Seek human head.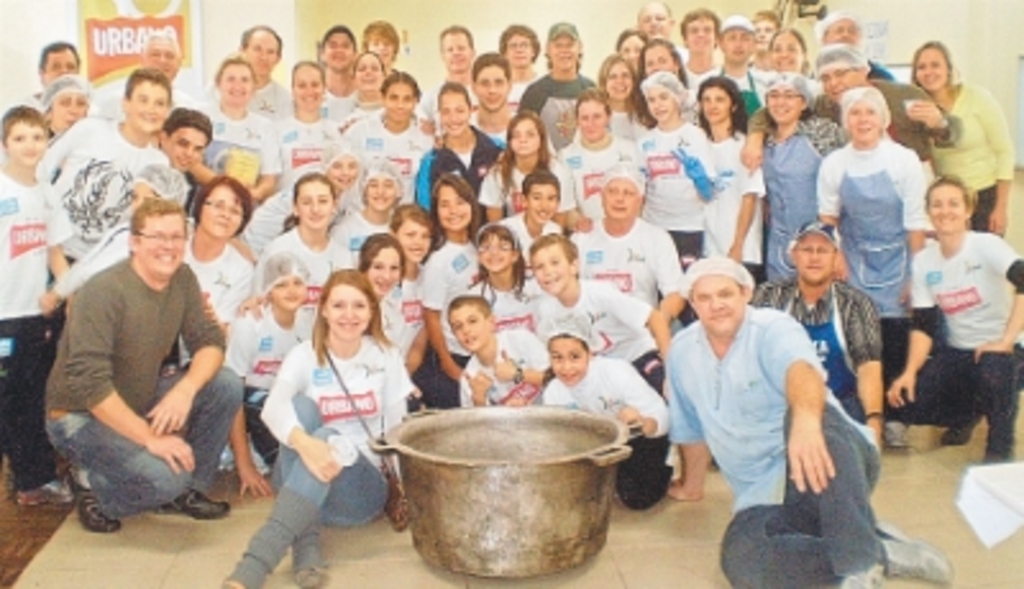
locate(445, 297, 494, 351).
